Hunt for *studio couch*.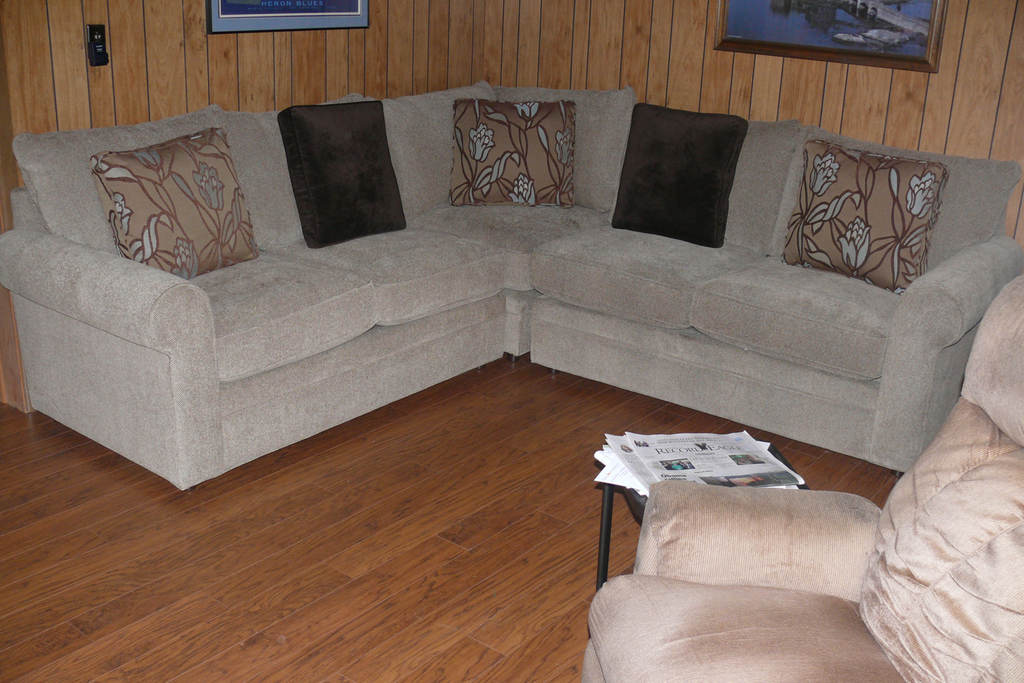
Hunted down at (0,70,1023,494).
